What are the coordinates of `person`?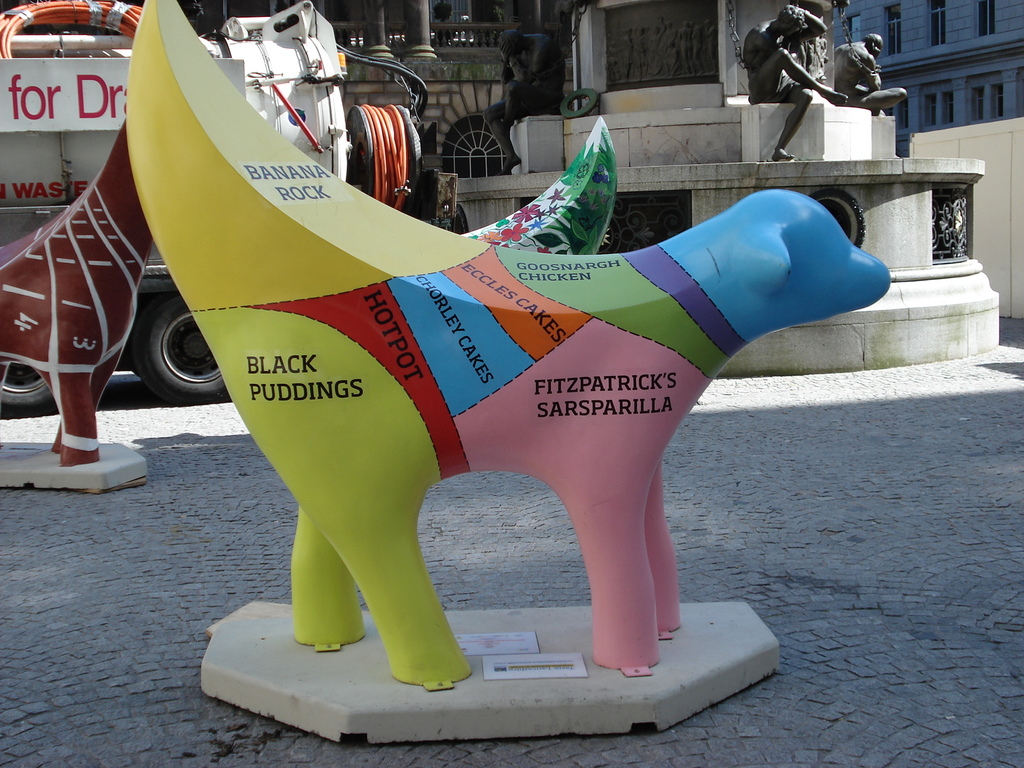
Rect(744, 2, 851, 161).
